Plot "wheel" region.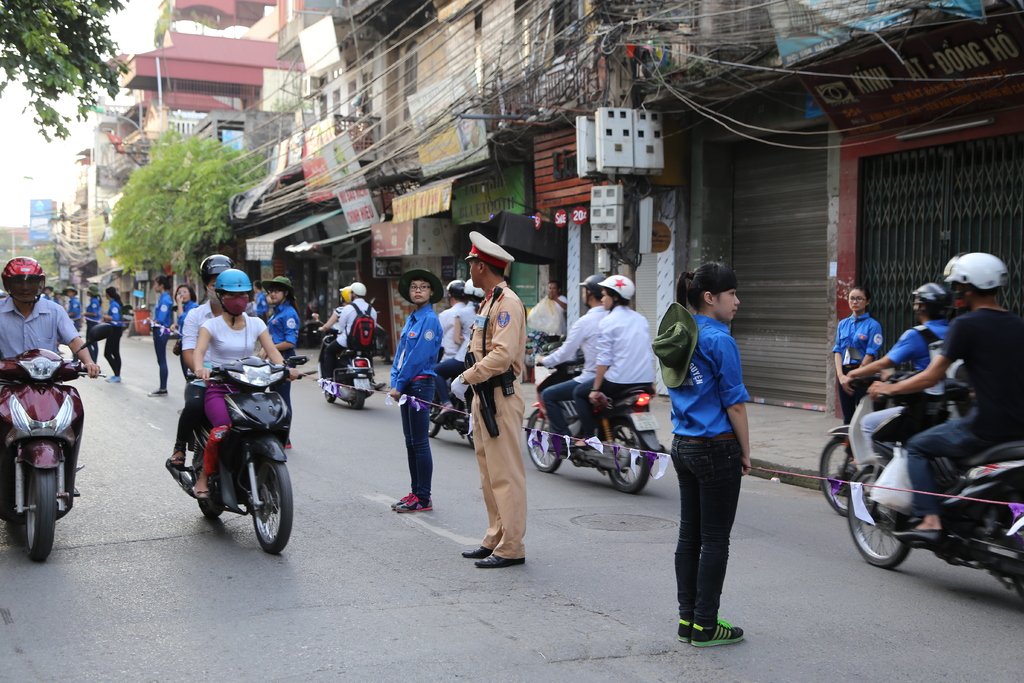
Plotted at box(347, 366, 365, 410).
